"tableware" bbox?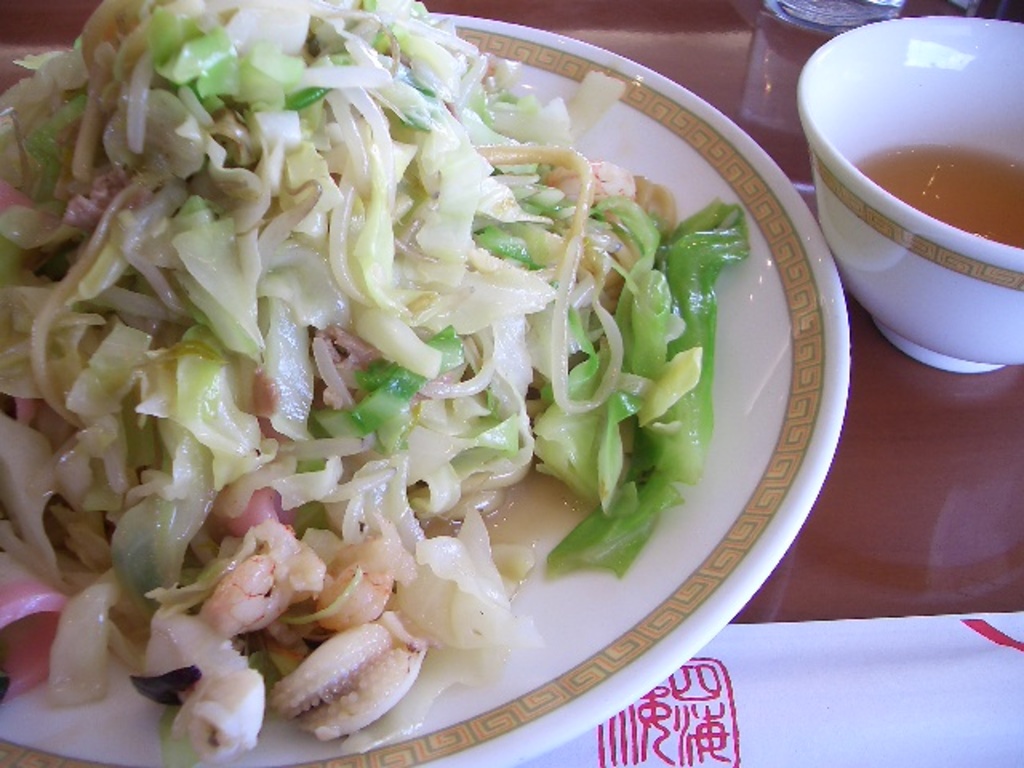
(742,0,966,208)
